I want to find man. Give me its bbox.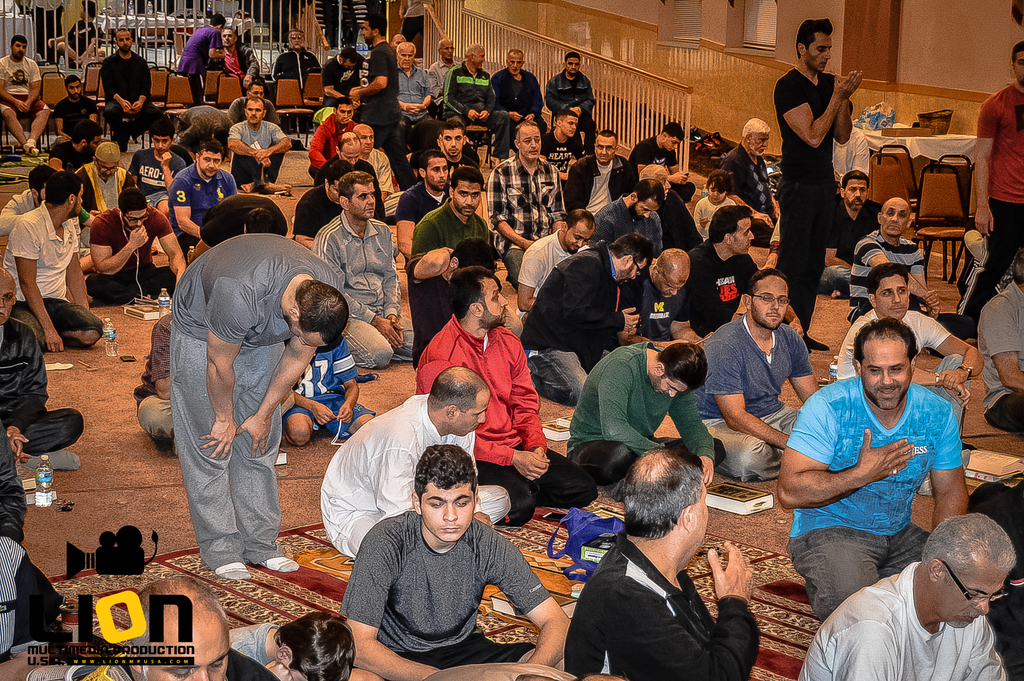
(81, 142, 135, 215).
